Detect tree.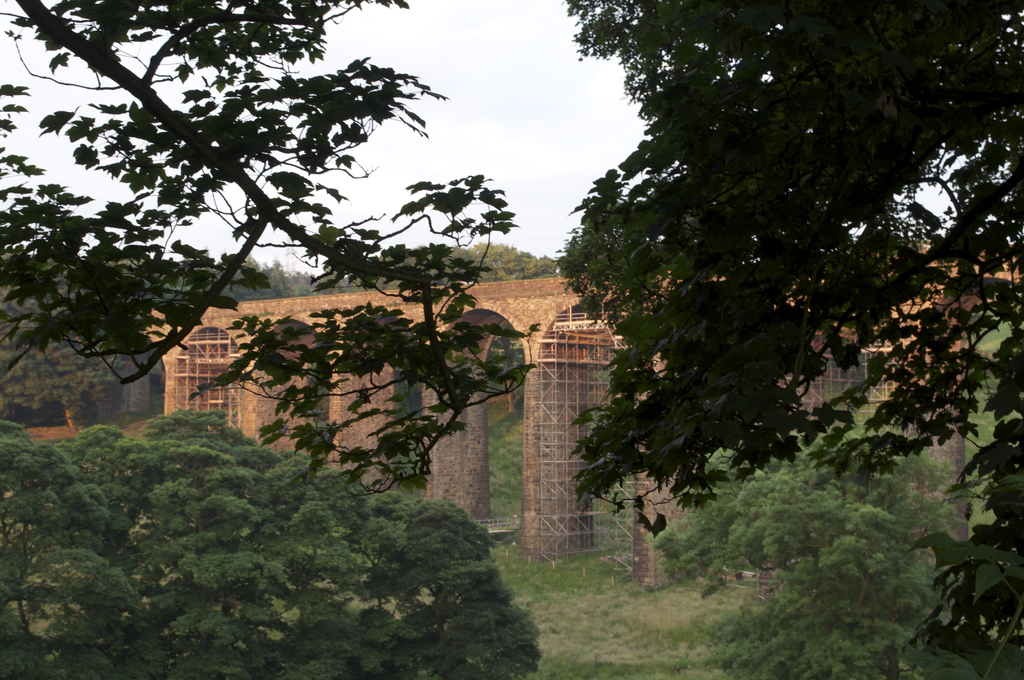
Detected at crop(657, 397, 995, 679).
